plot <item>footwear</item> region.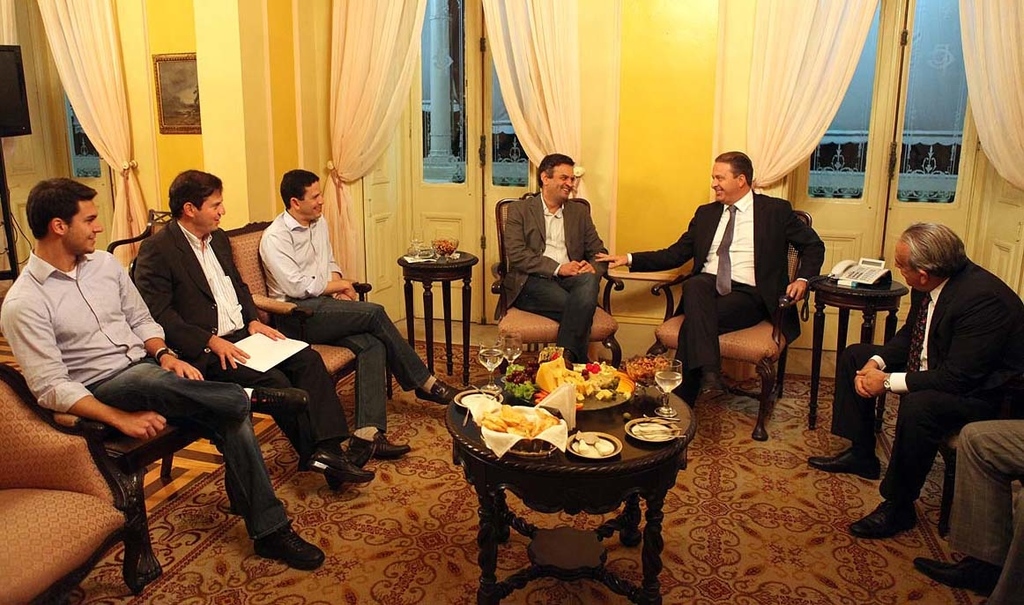
Plotted at Rect(806, 440, 885, 477).
